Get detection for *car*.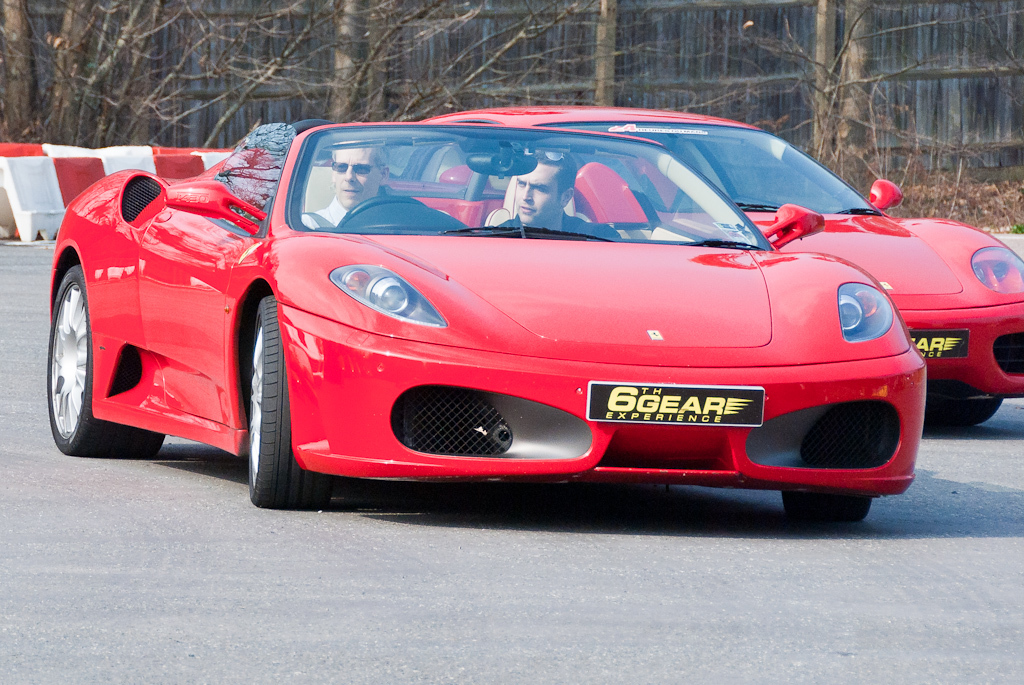
Detection: (left=399, top=103, right=1023, bottom=427).
